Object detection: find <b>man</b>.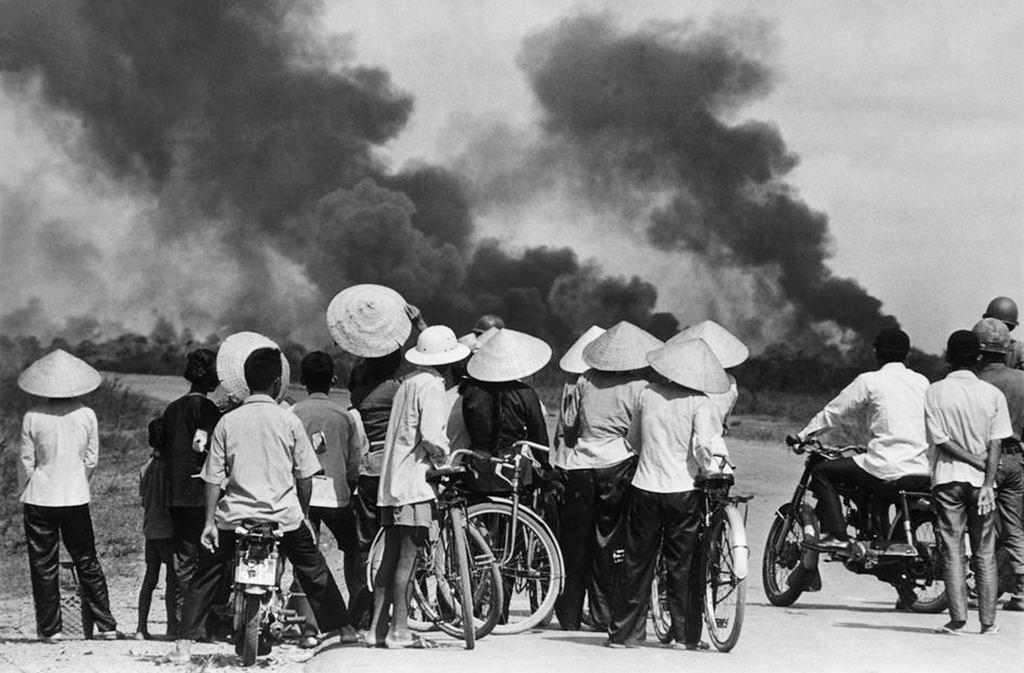
box(0, 336, 114, 631).
